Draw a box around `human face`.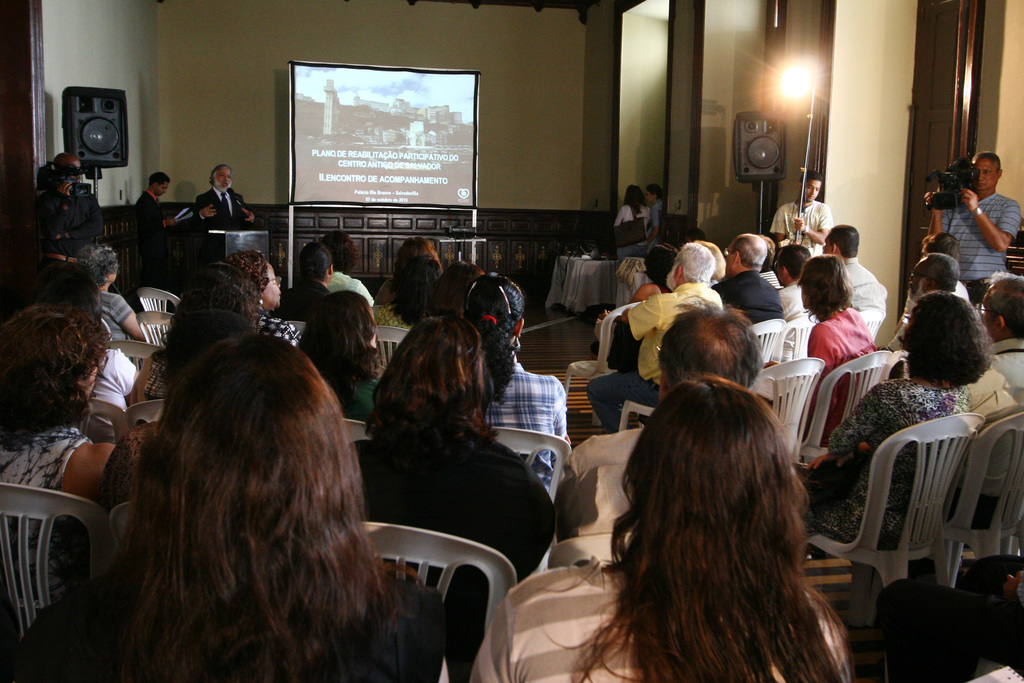
x1=158, y1=181, x2=166, y2=199.
